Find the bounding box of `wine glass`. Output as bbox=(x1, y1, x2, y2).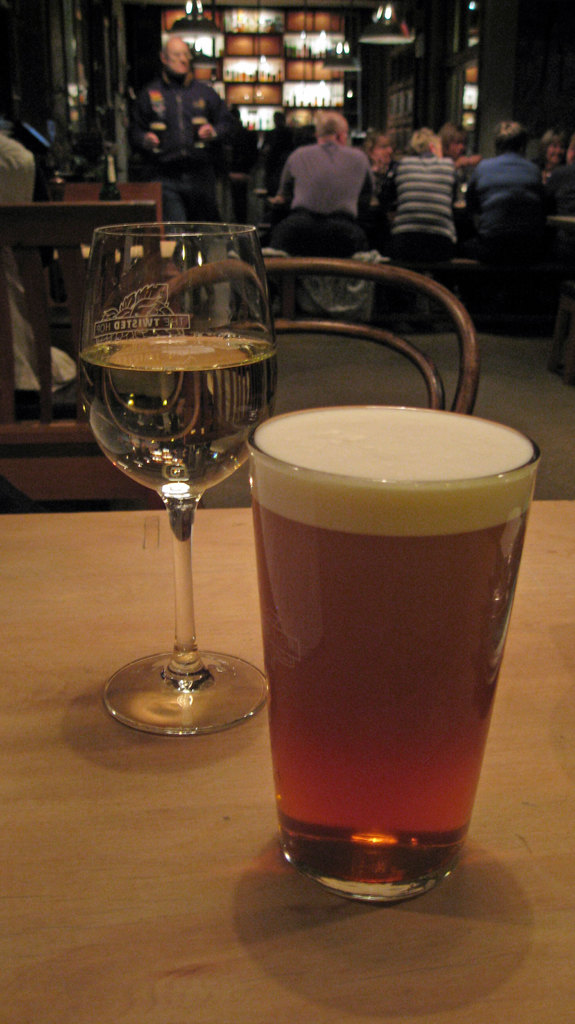
bbox=(78, 218, 283, 731).
